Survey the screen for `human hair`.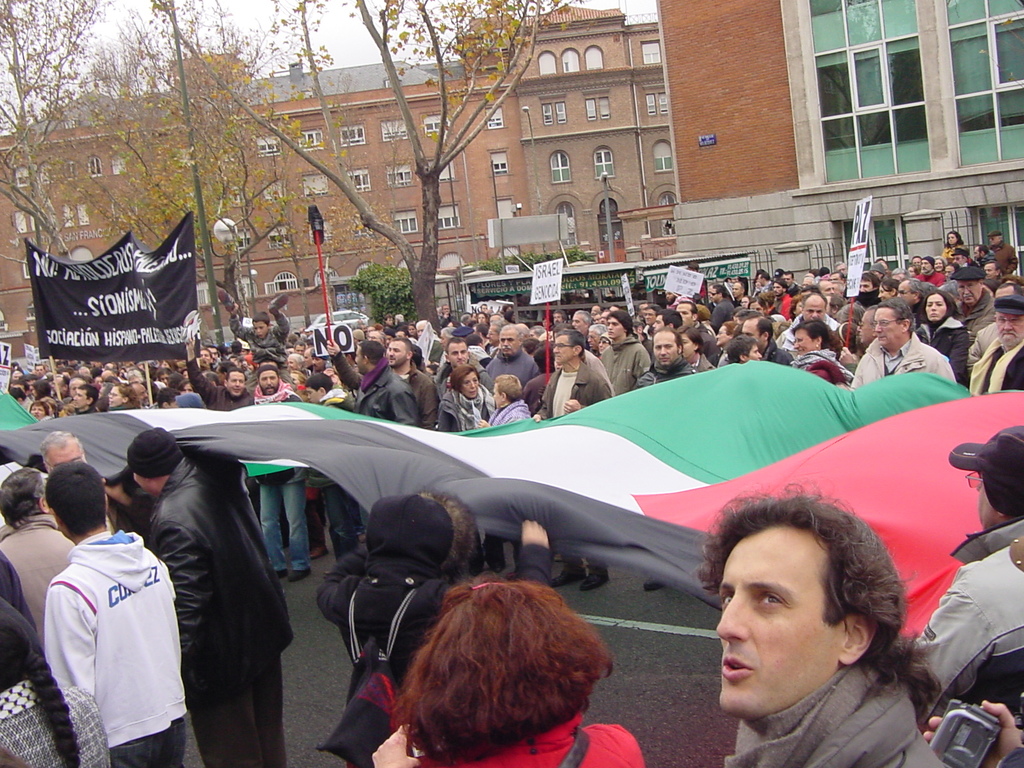
Survey found: bbox=(305, 372, 333, 395).
